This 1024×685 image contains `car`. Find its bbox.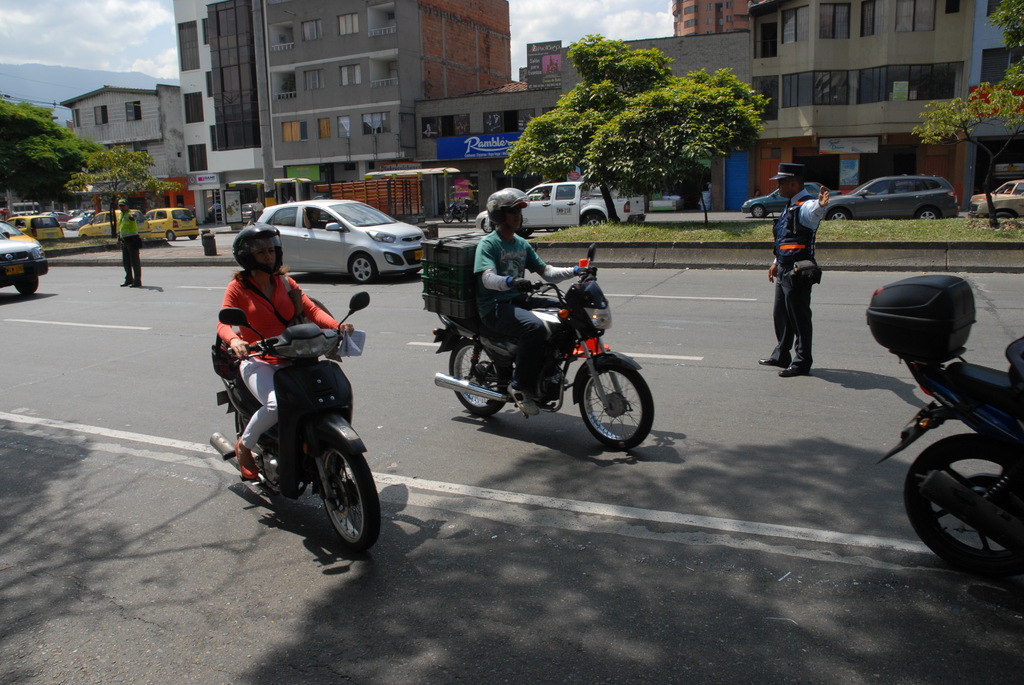
pyautogui.locateOnScreen(137, 202, 200, 242).
